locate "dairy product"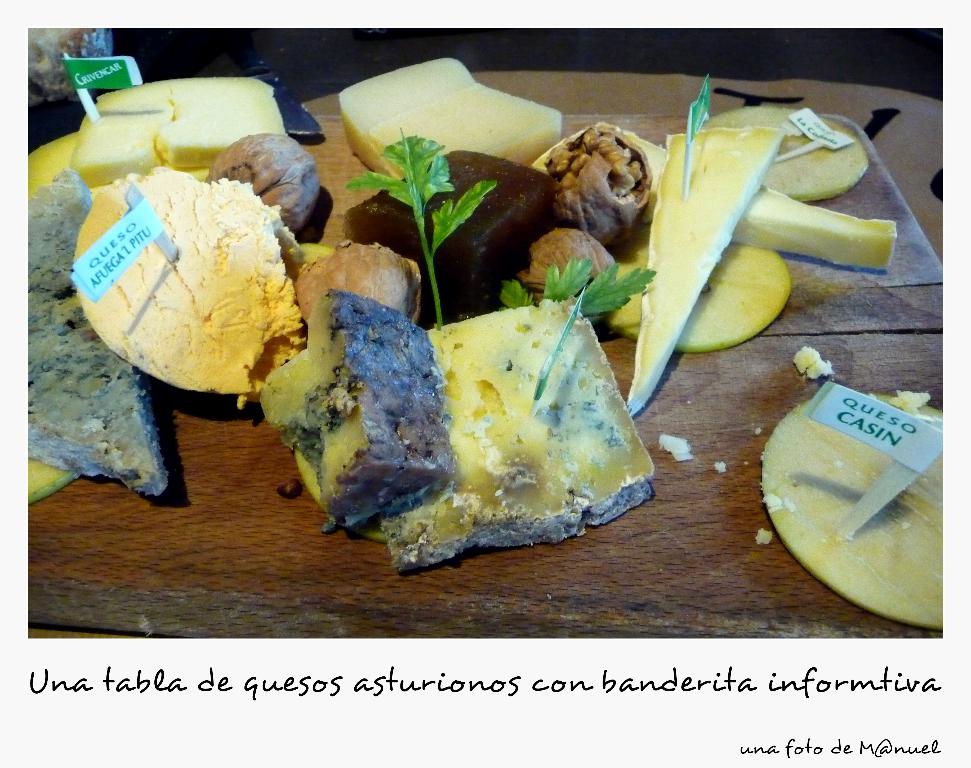
bbox(742, 388, 969, 635)
